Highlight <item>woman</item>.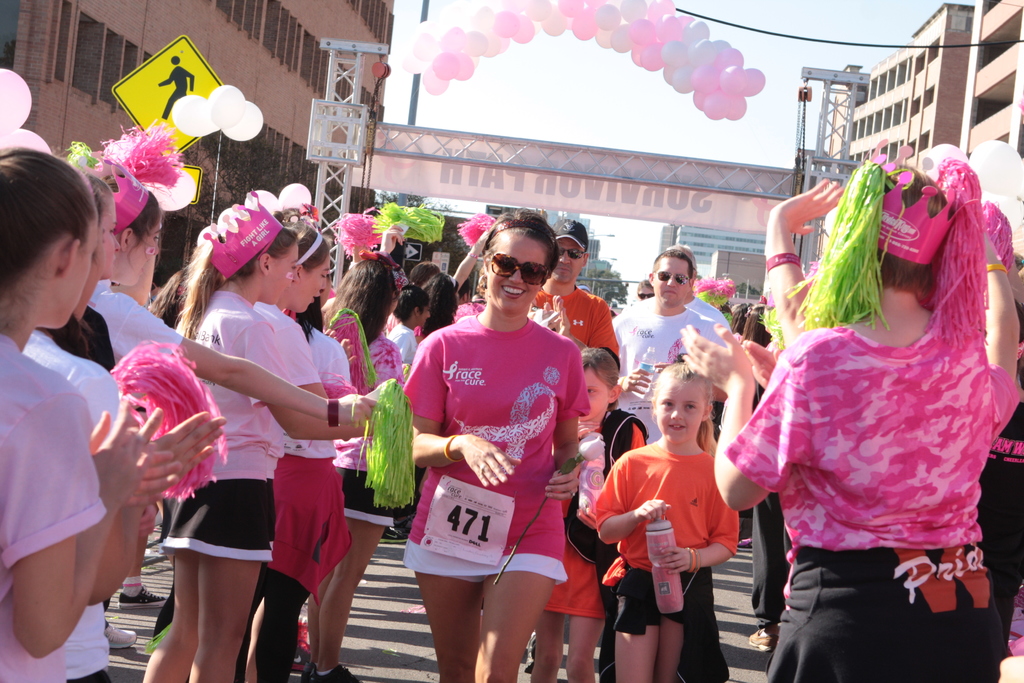
Highlighted region: detection(678, 158, 1001, 682).
